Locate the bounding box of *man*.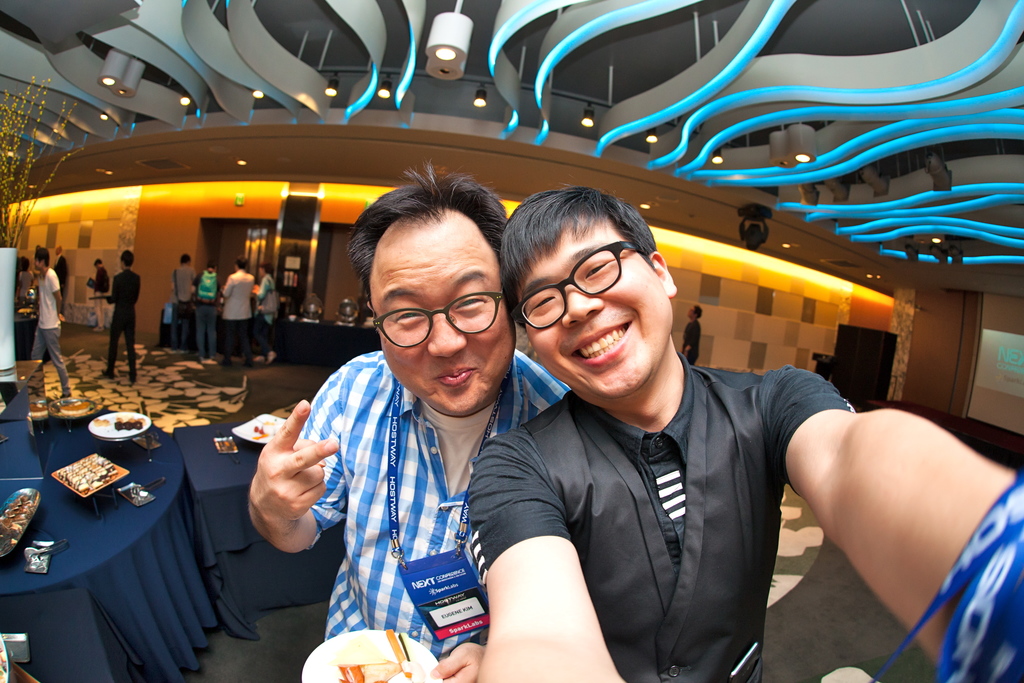
Bounding box: 26:242:69:401.
